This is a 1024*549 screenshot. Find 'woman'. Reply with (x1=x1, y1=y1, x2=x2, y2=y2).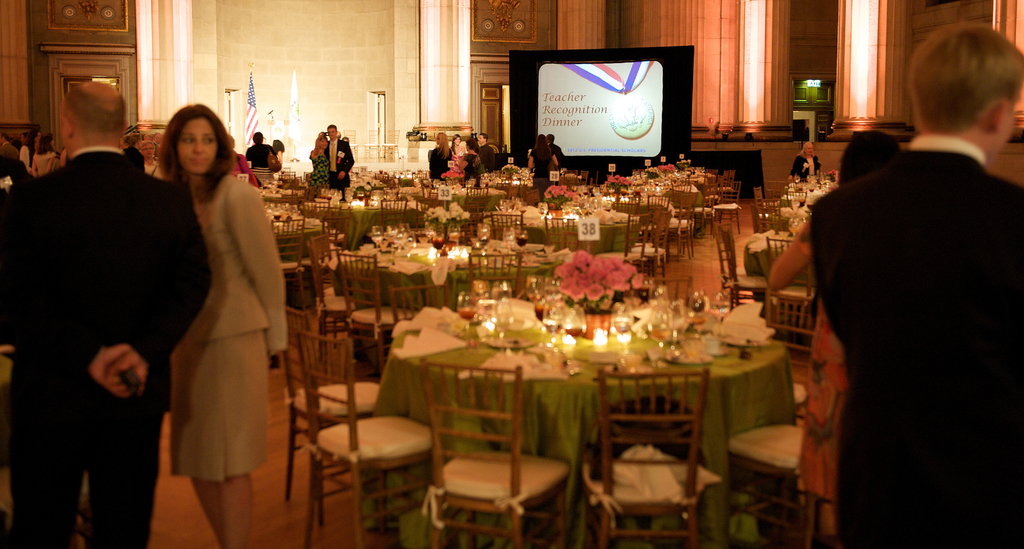
(x1=34, y1=132, x2=61, y2=177).
